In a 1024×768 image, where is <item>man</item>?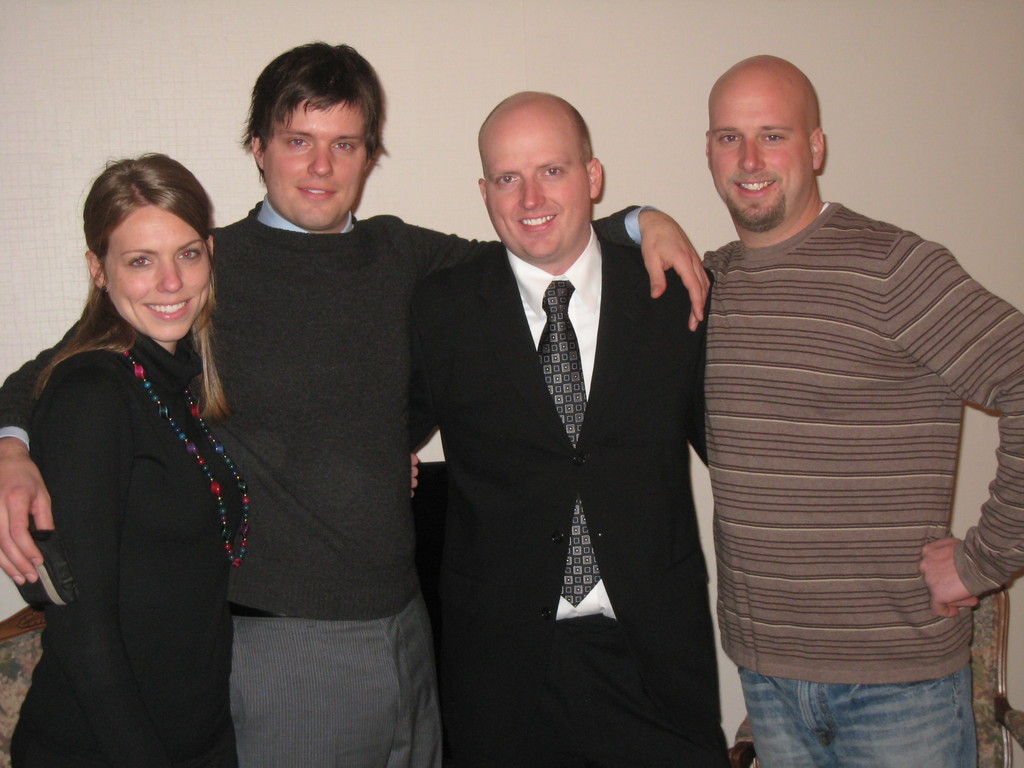
box(686, 53, 1023, 767).
